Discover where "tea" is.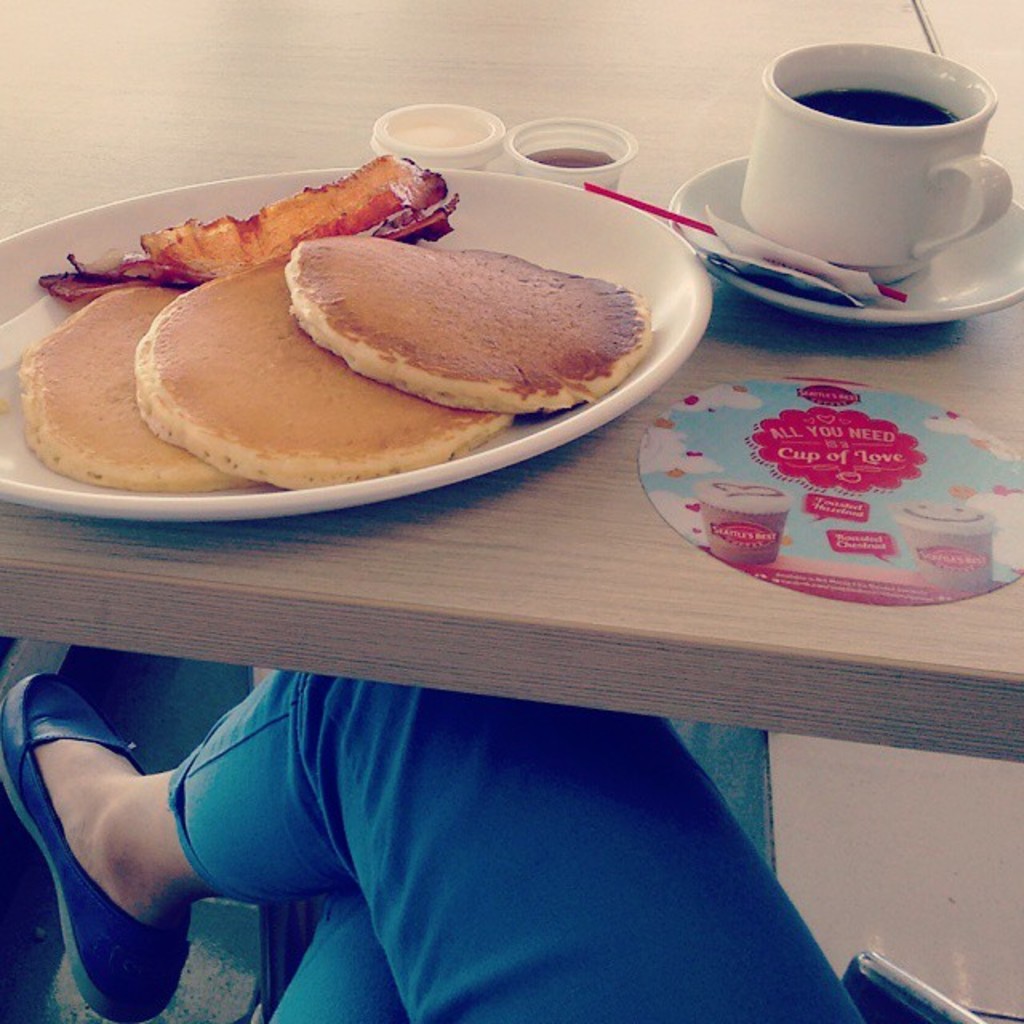
Discovered at box=[794, 85, 960, 122].
